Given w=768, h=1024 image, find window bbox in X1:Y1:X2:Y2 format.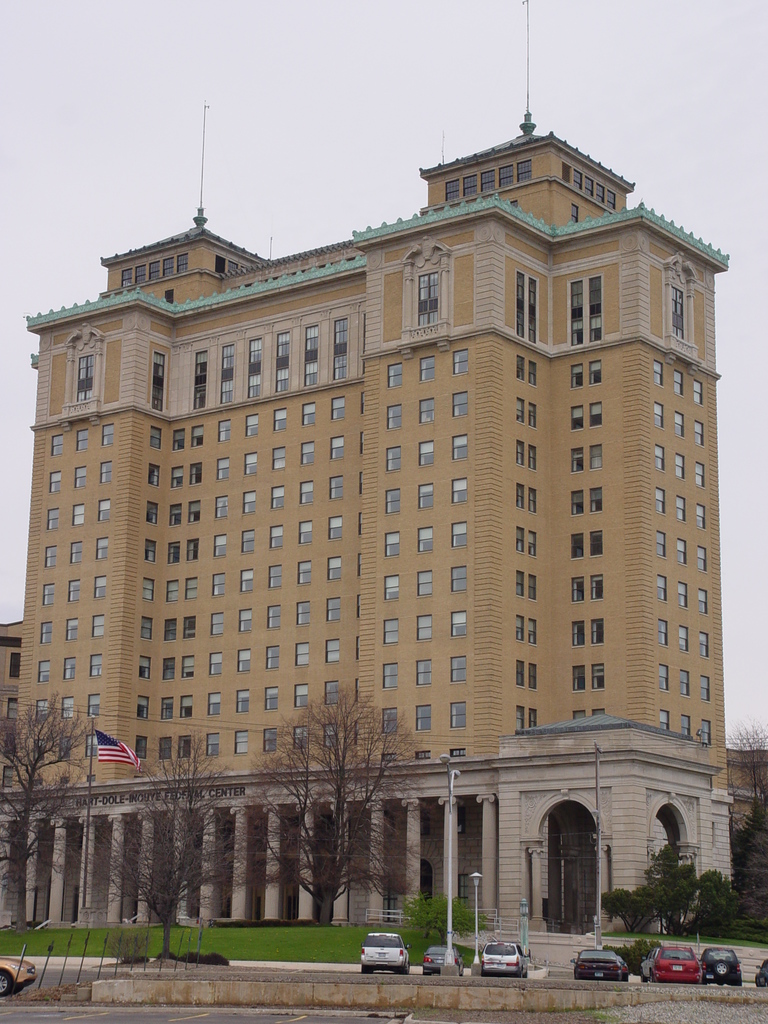
413:615:431:641.
